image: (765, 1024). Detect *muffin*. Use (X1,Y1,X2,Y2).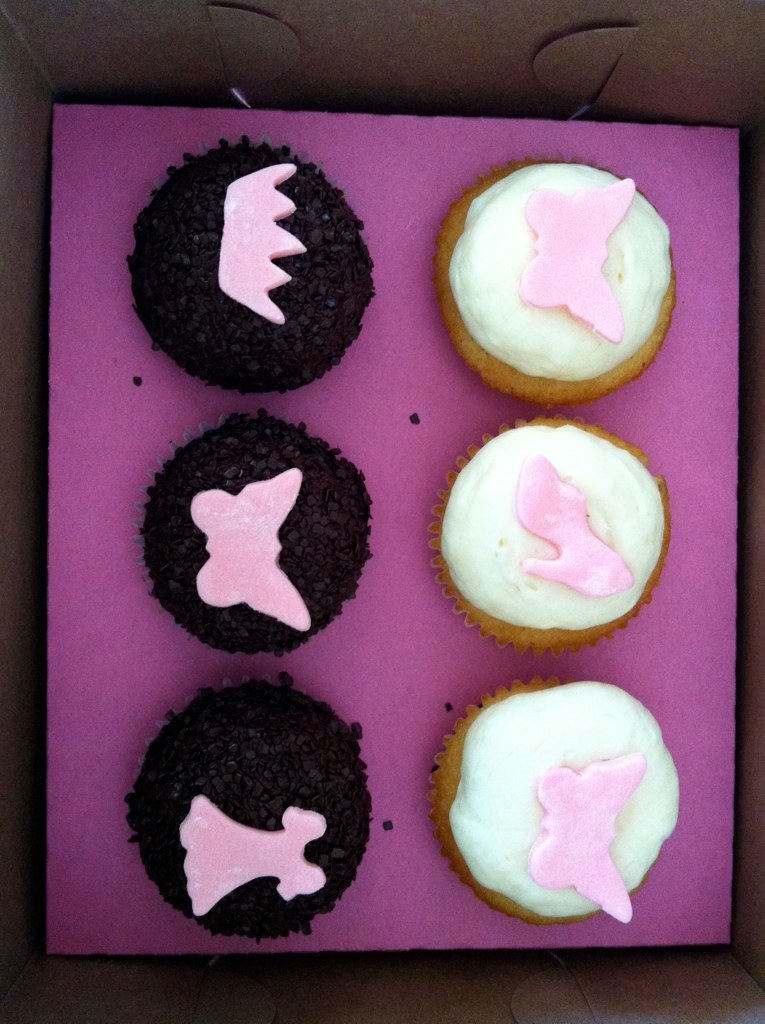
(123,135,375,394).
